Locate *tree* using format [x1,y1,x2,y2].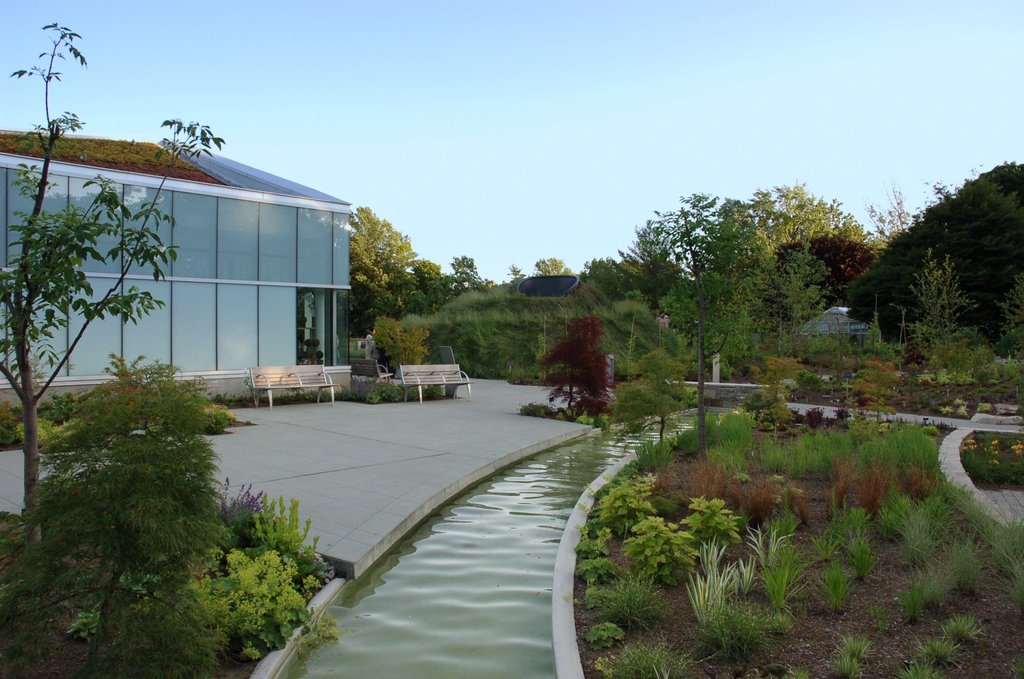
[0,22,227,545].
